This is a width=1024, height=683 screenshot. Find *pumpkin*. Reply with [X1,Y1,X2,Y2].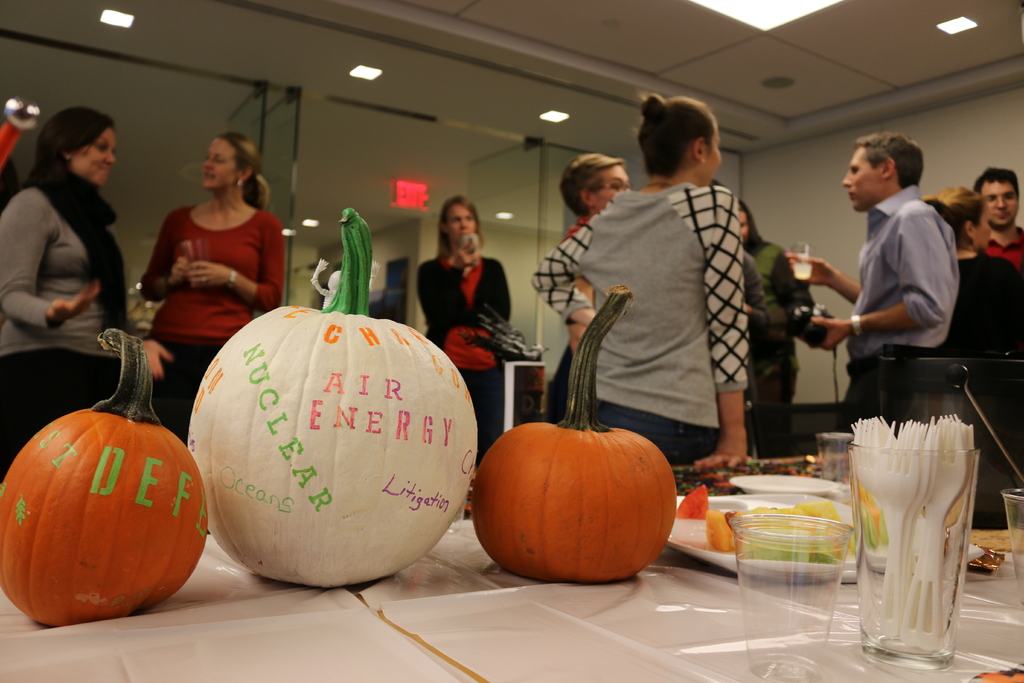
[181,205,474,586].
